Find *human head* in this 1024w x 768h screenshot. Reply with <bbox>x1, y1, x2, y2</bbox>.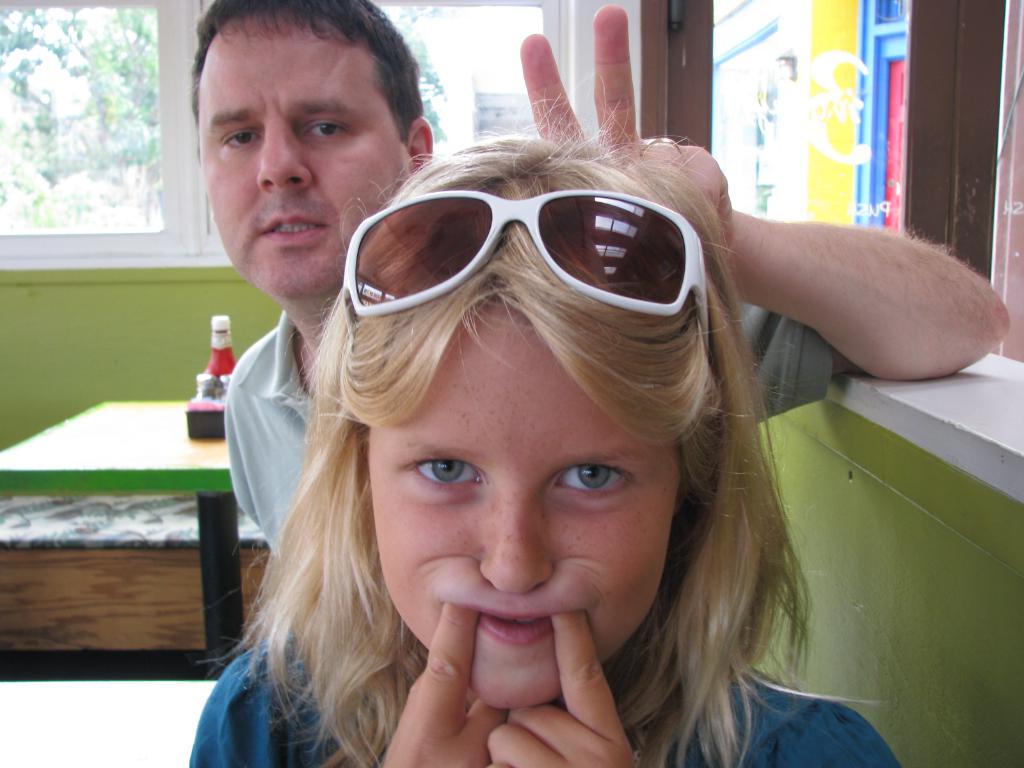
<bbox>353, 132, 742, 713</bbox>.
